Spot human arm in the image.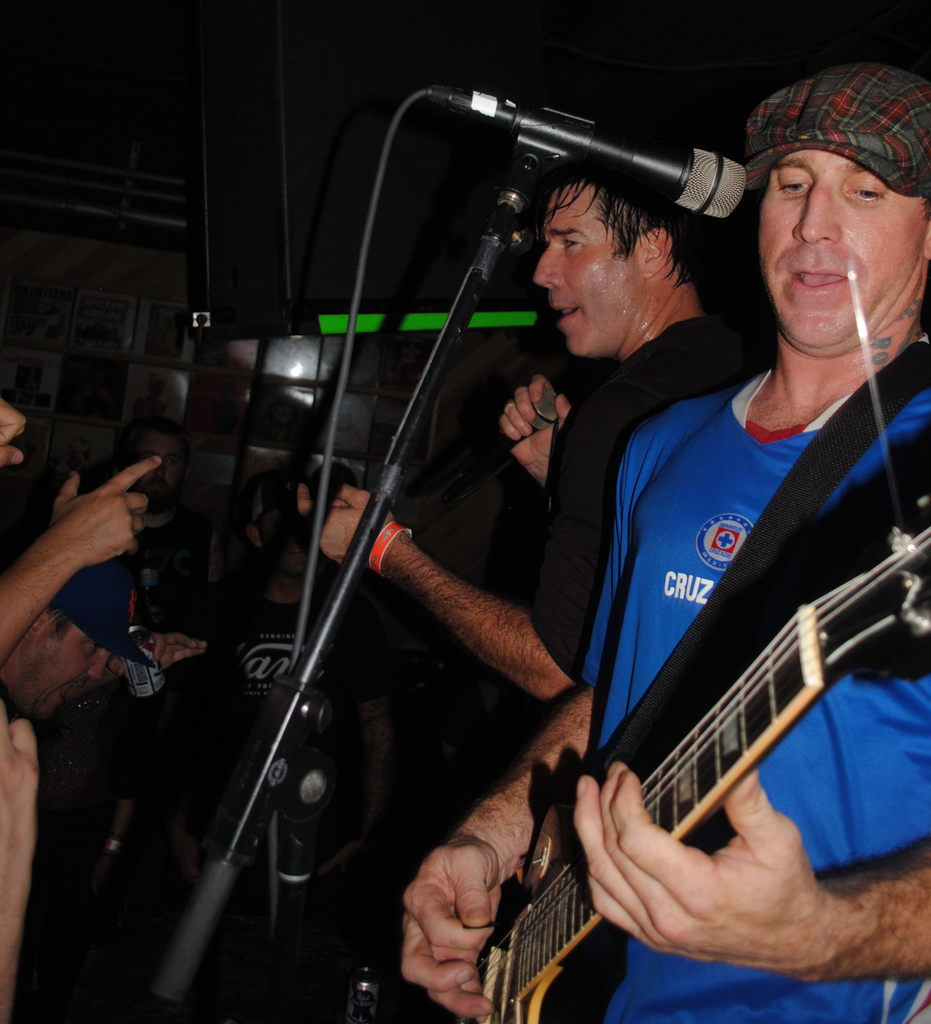
human arm found at 0, 692, 49, 1023.
